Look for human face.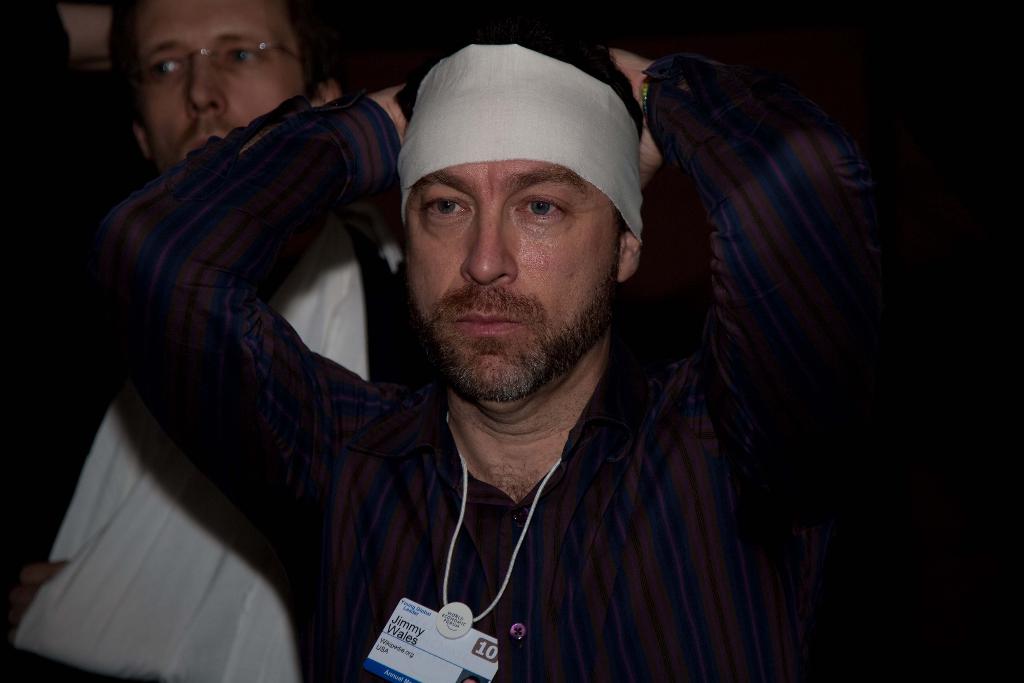
Found: <box>413,155,618,397</box>.
